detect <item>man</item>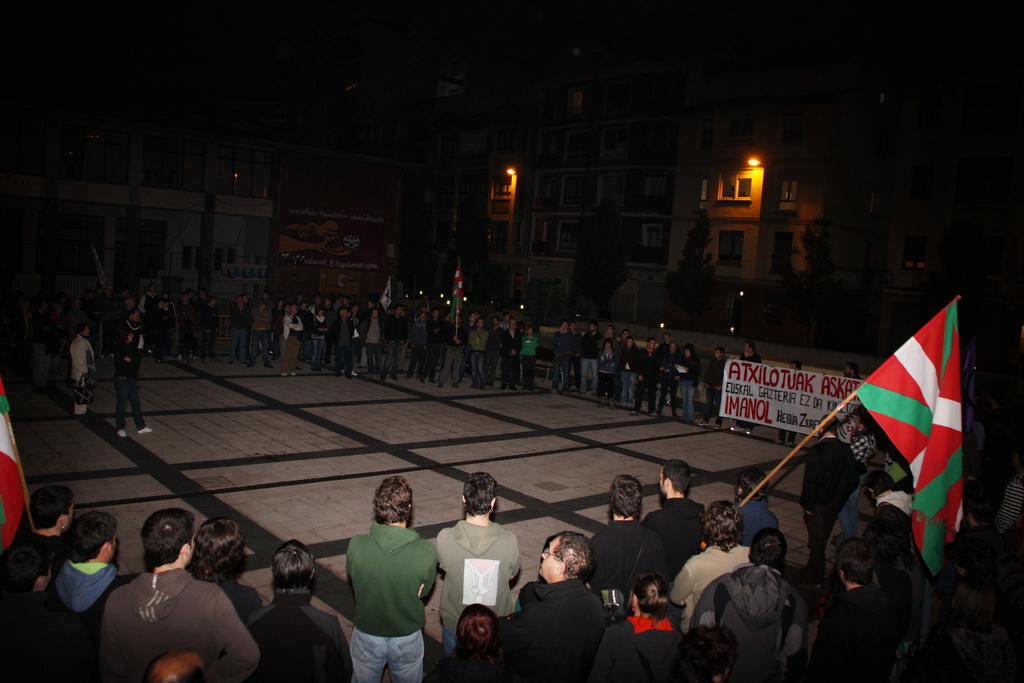
735/467/776/546
